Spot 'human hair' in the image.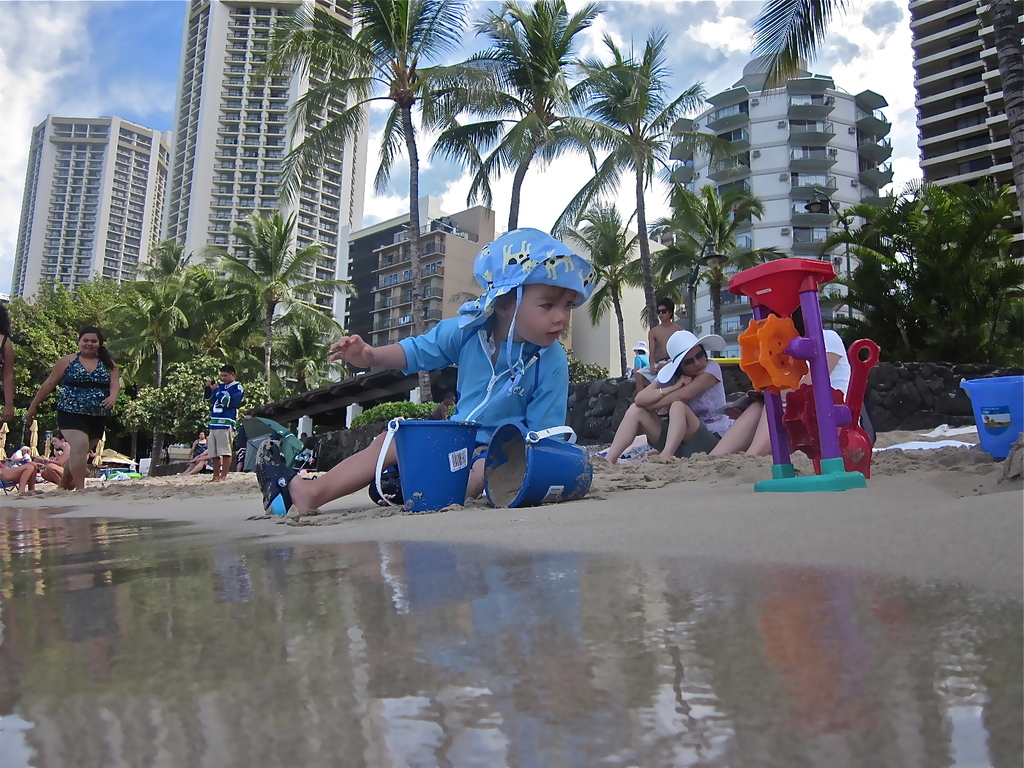
'human hair' found at 0:303:12:337.
